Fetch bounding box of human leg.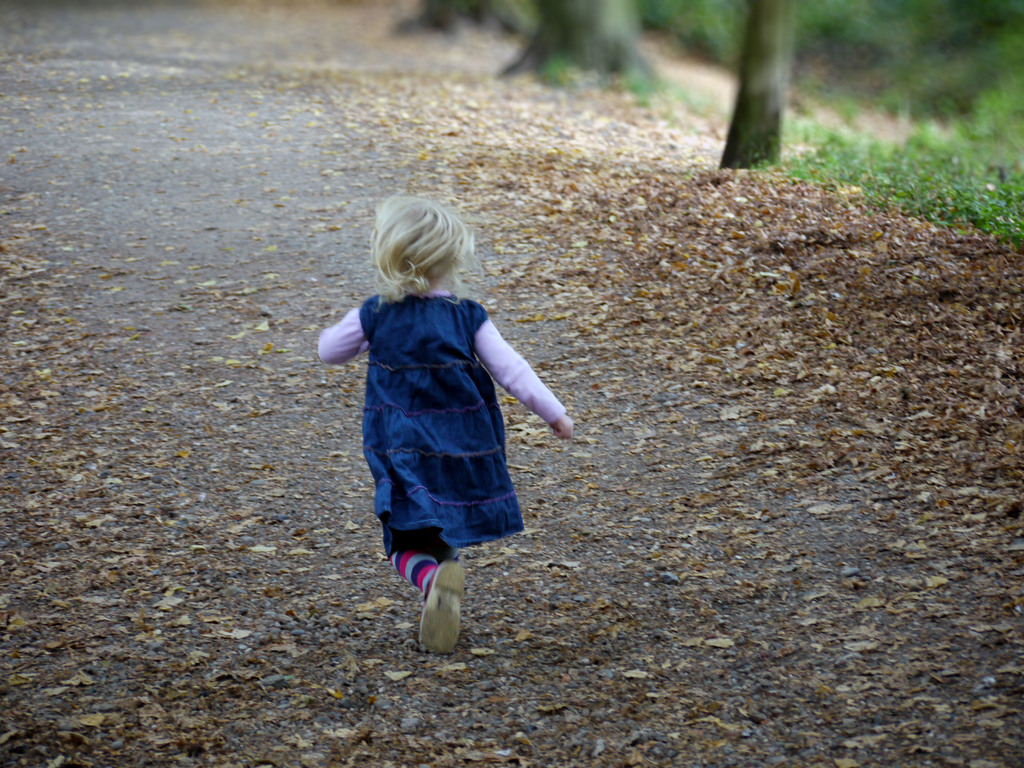
Bbox: select_region(386, 522, 465, 655).
